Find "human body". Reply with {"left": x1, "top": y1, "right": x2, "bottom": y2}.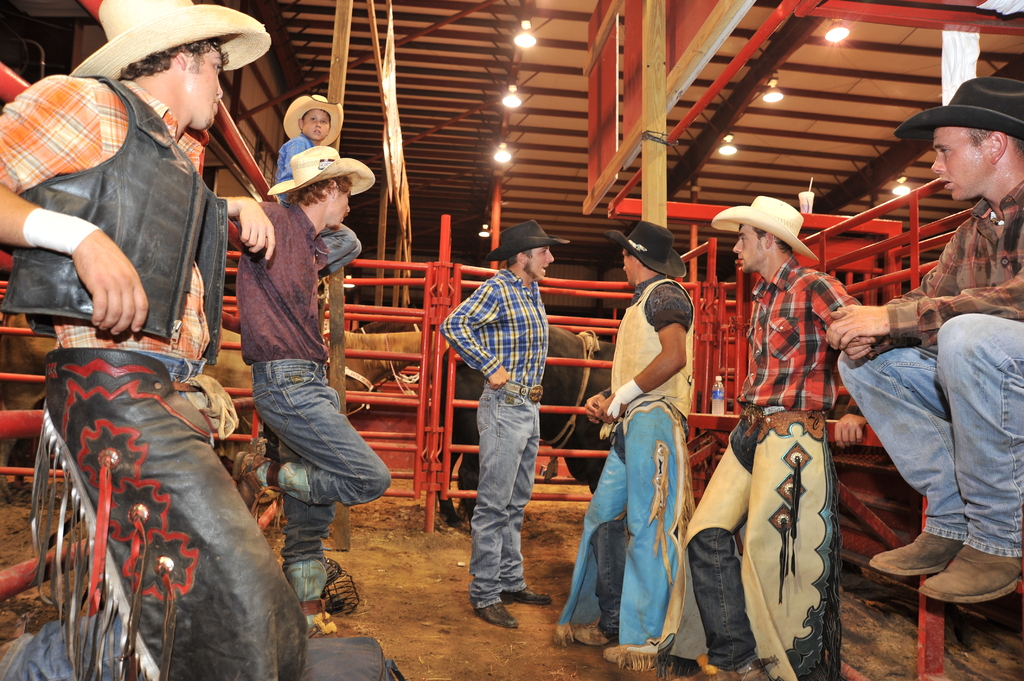
{"left": 684, "top": 195, "right": 860, "bottom": 680}.
